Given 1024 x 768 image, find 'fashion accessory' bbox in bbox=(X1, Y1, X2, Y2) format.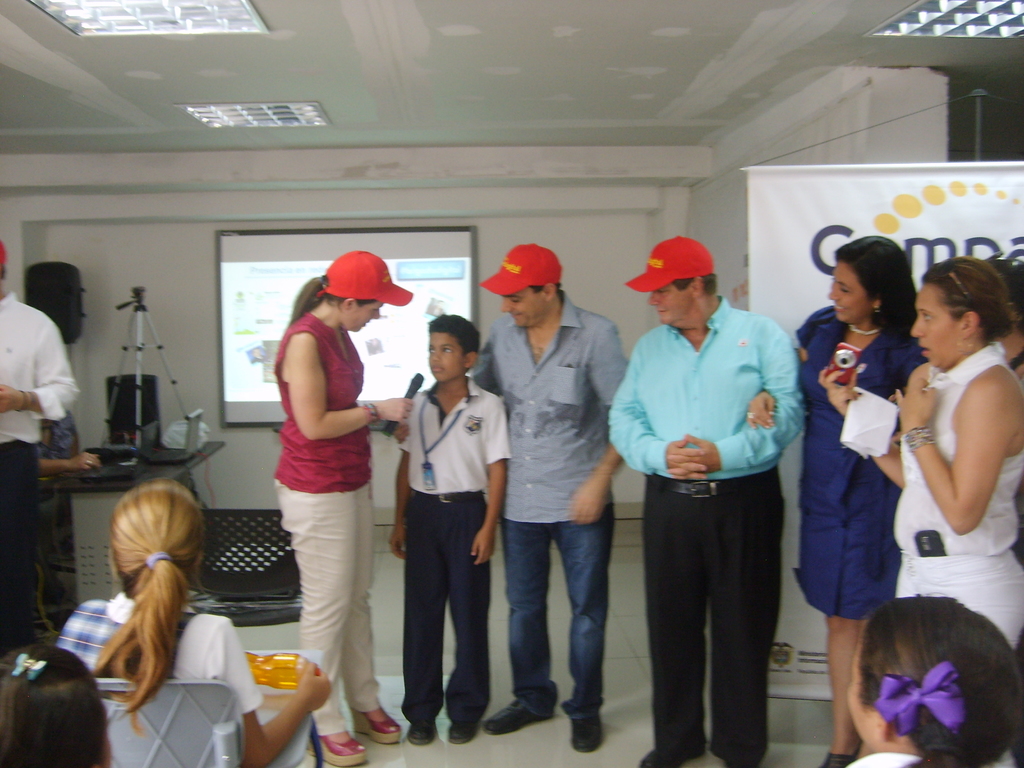
bbox=(351, 705, 402, 748).
